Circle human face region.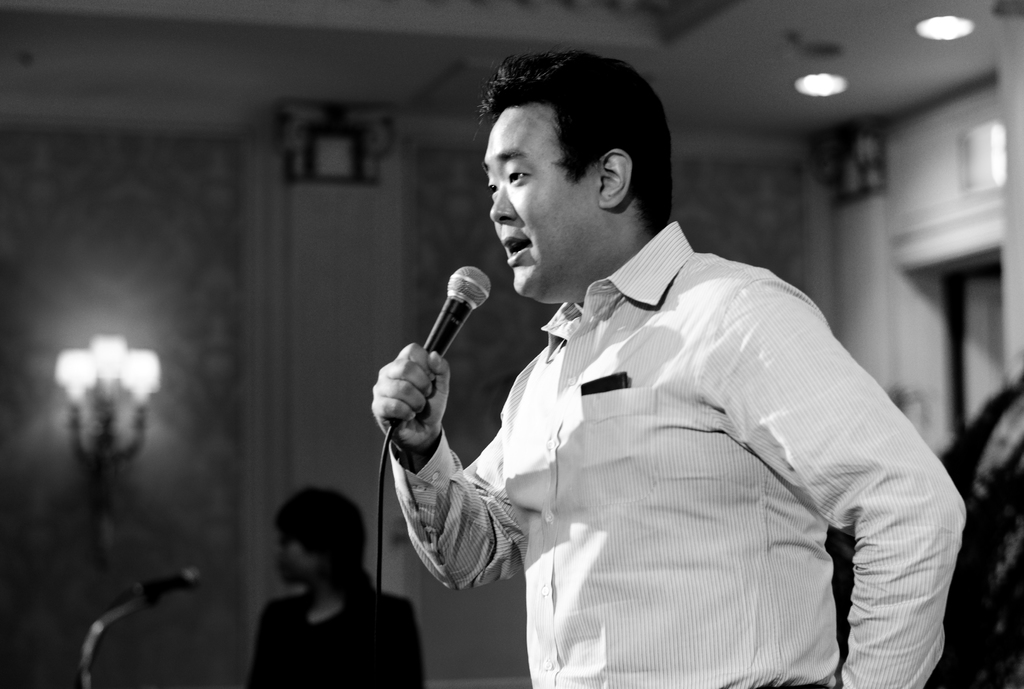
Region: 481/103/596/296.
